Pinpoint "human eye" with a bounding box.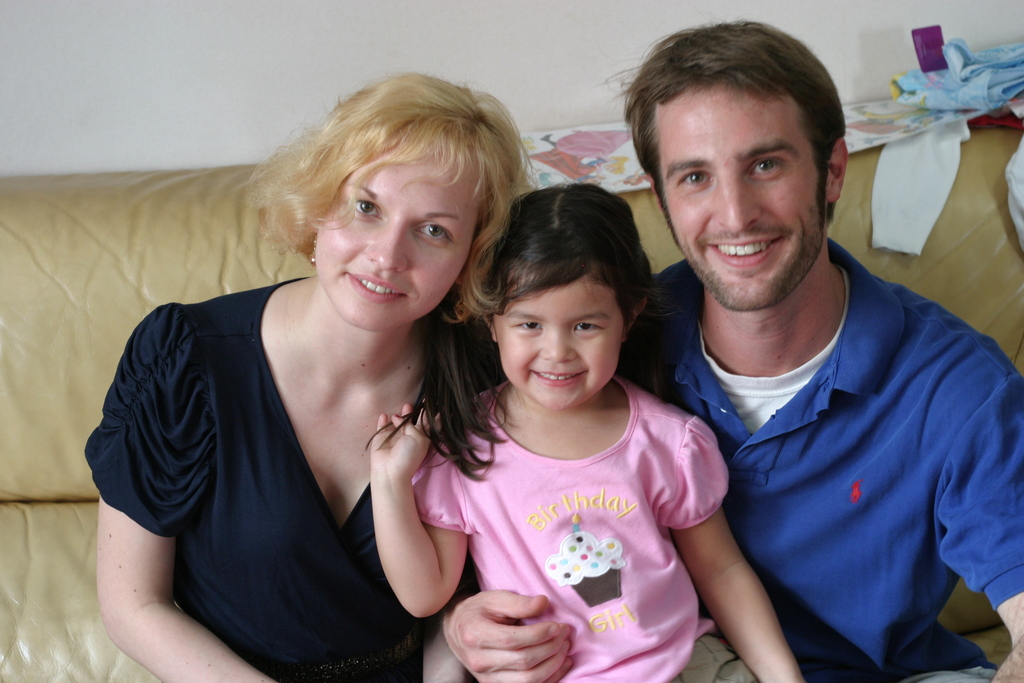
crop(405, 222, 449, 245).
